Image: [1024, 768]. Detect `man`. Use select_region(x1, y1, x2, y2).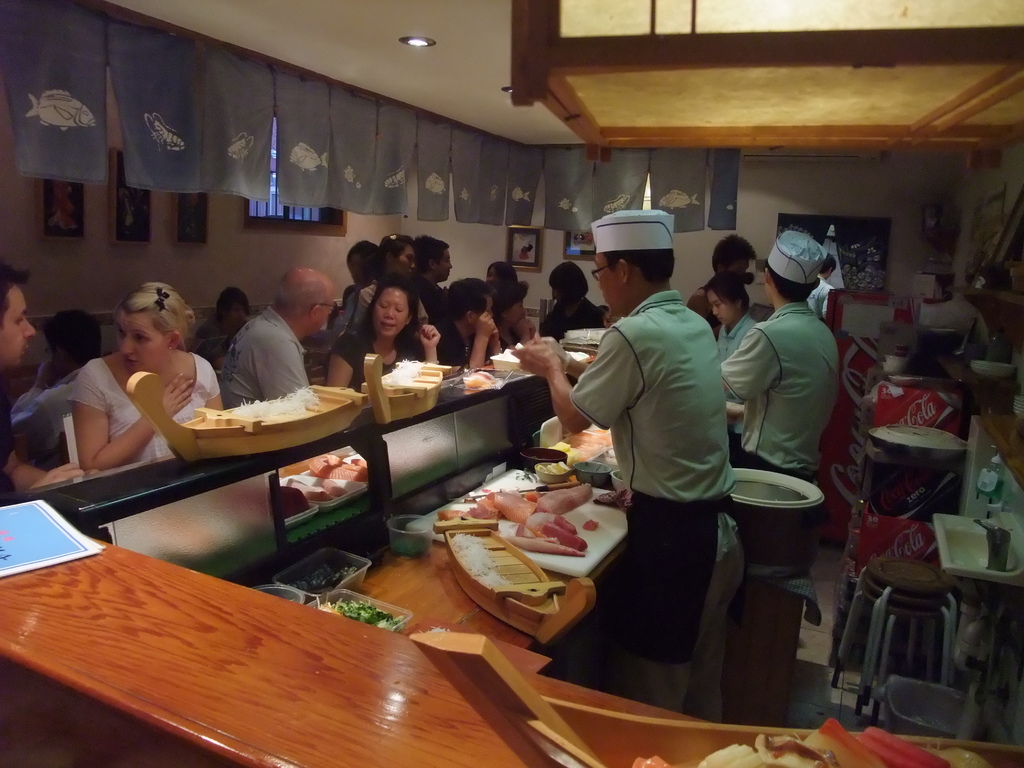
select_region(712, 225, 838, 578).
